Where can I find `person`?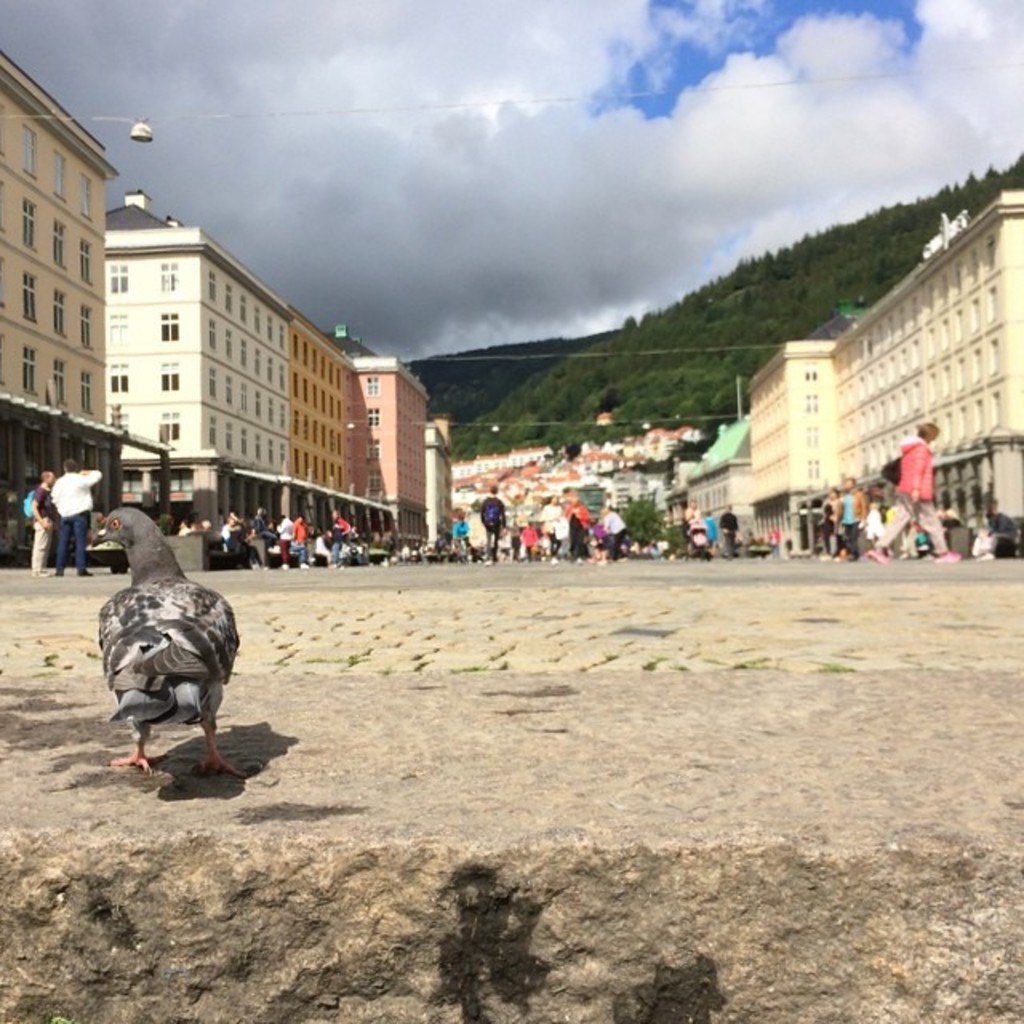
You can find it at bbox=(50, 450, 101, 576).
